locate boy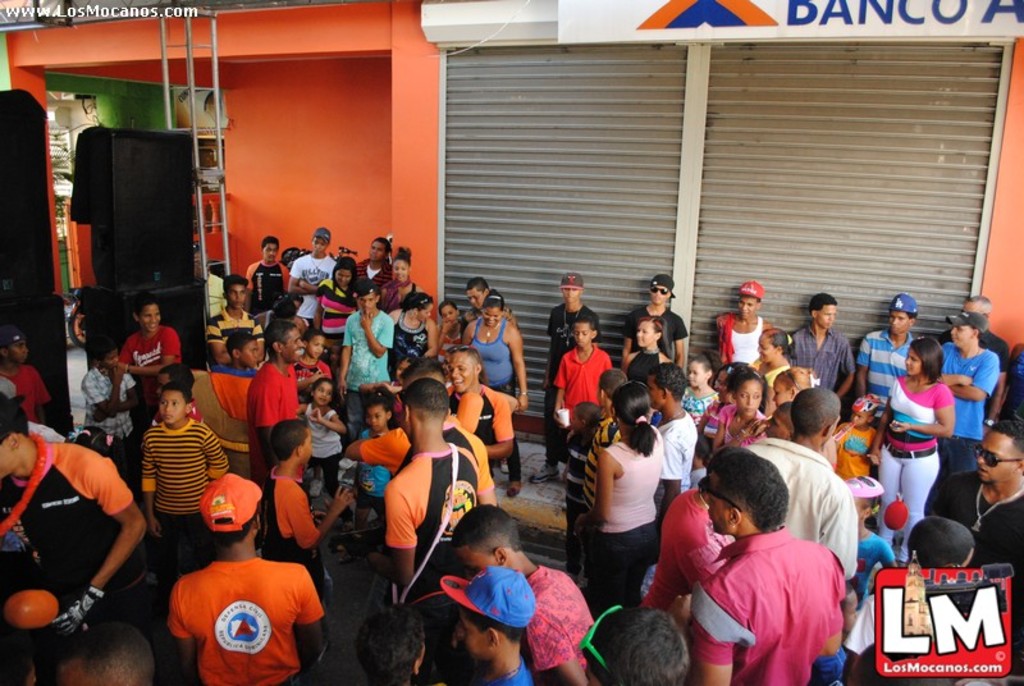
l=79, t=333, r=141, b=444
